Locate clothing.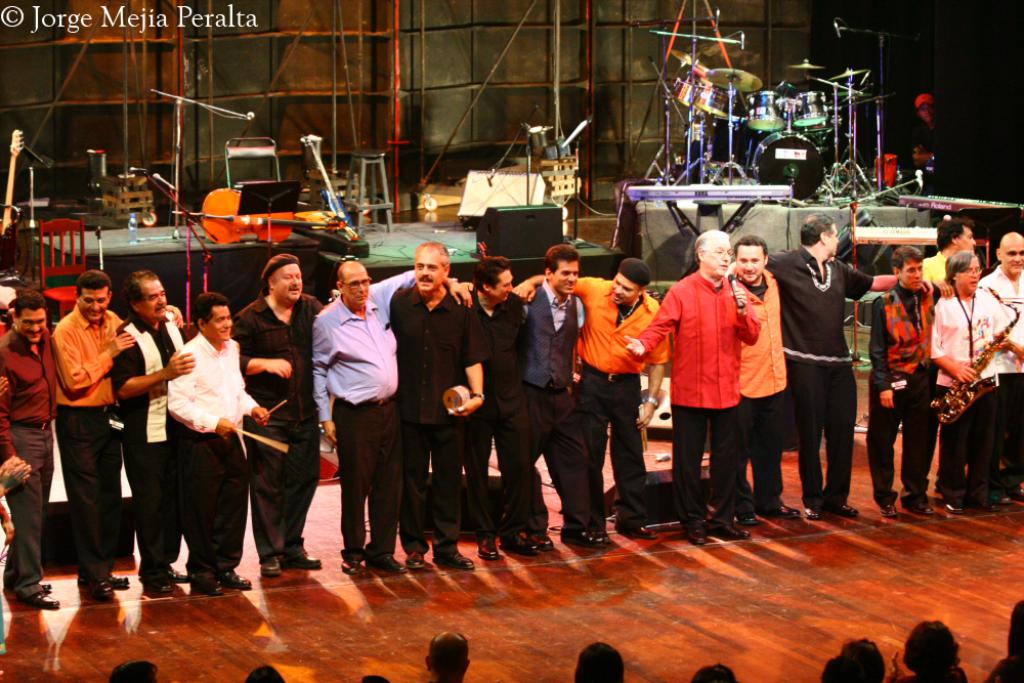
Bounding box: crop(568, 278, 673, 532).
